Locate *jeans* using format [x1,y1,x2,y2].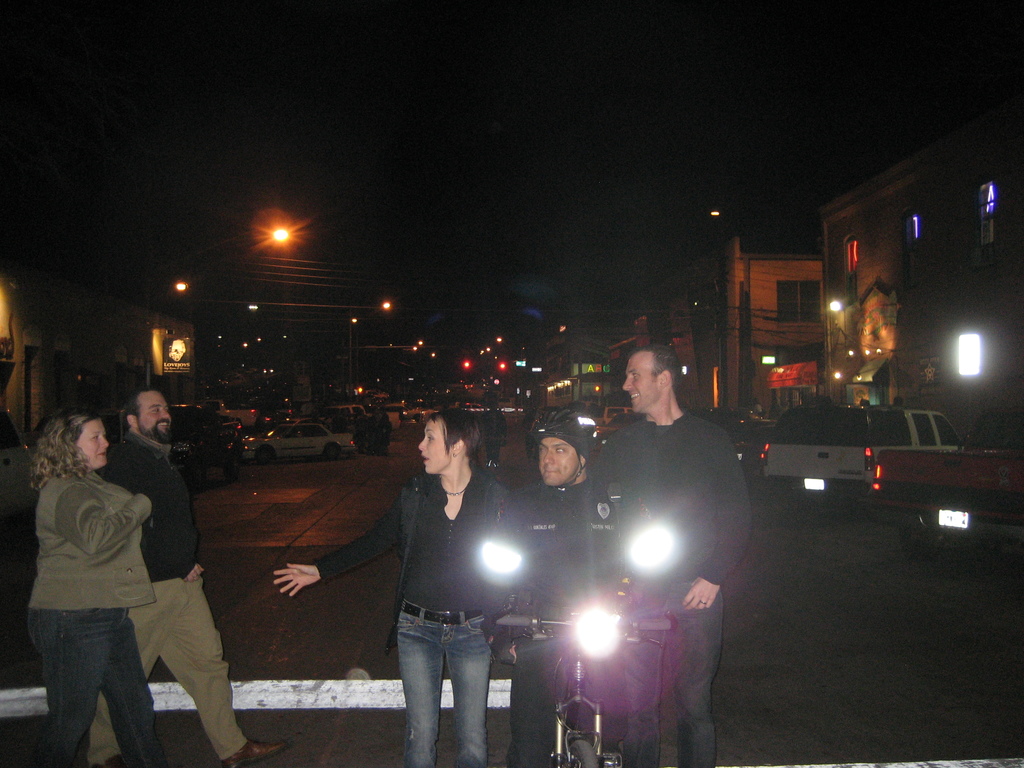
[394,600,492,767].
